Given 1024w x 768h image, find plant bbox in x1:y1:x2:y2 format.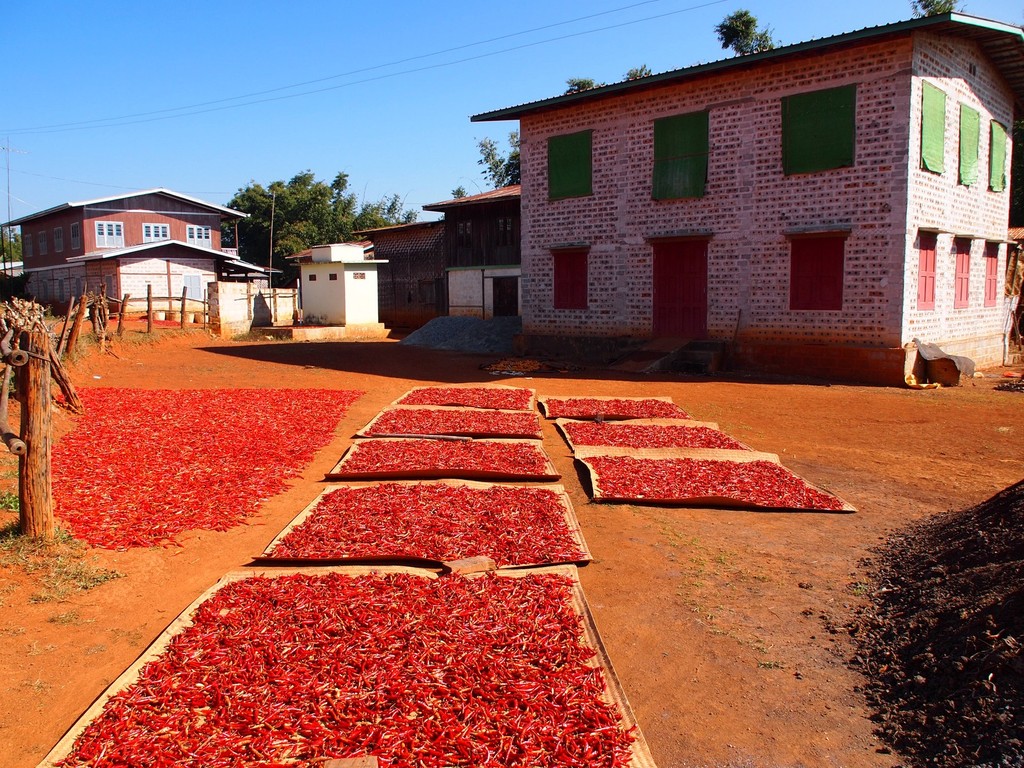
755:429:769:442.
